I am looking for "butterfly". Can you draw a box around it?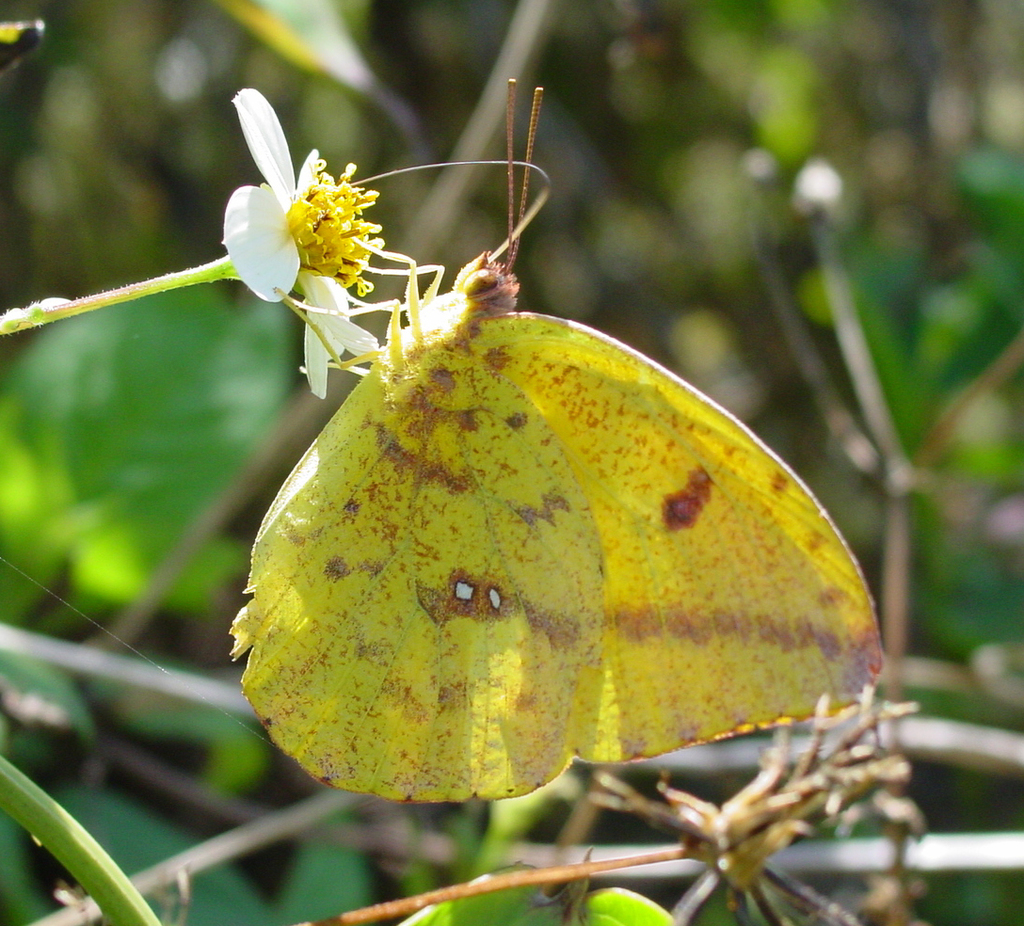
Sure, the bounding box is pyautogui.locateOnScreen(257, 76, 884, 864).
